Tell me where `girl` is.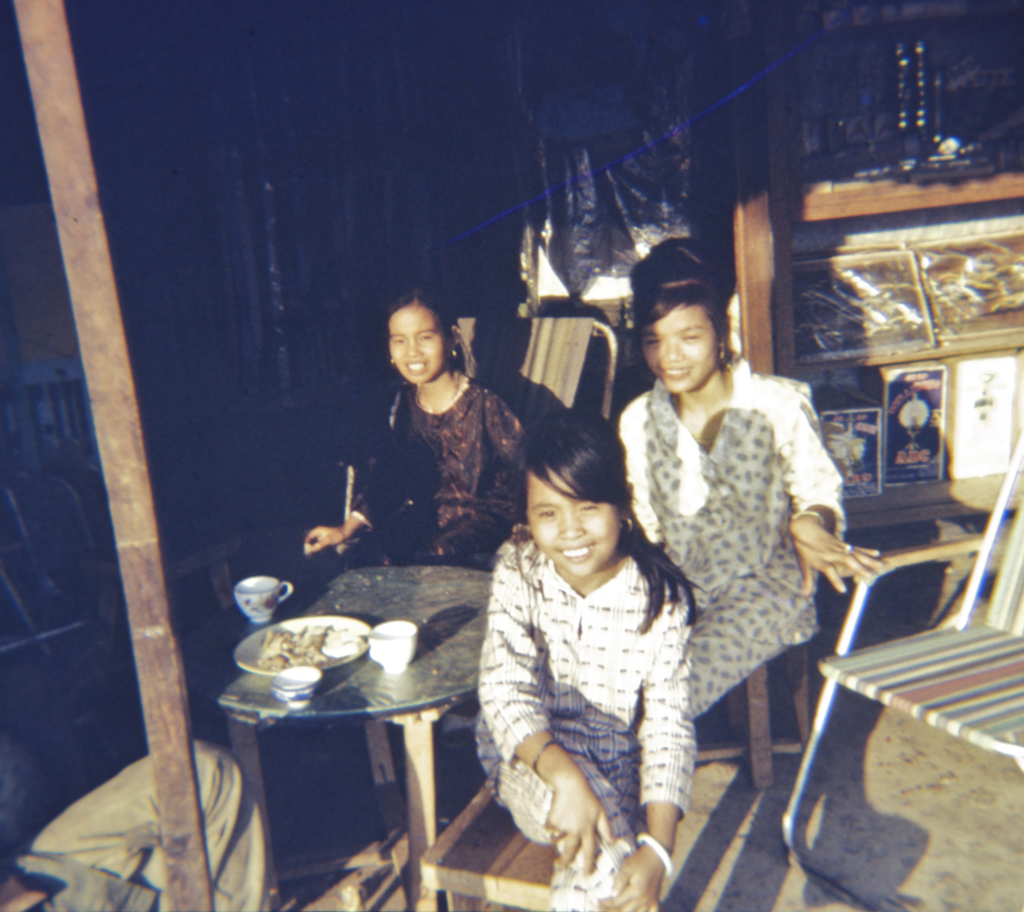
`girl` is at bbox=[603, 226, 881, 718].
